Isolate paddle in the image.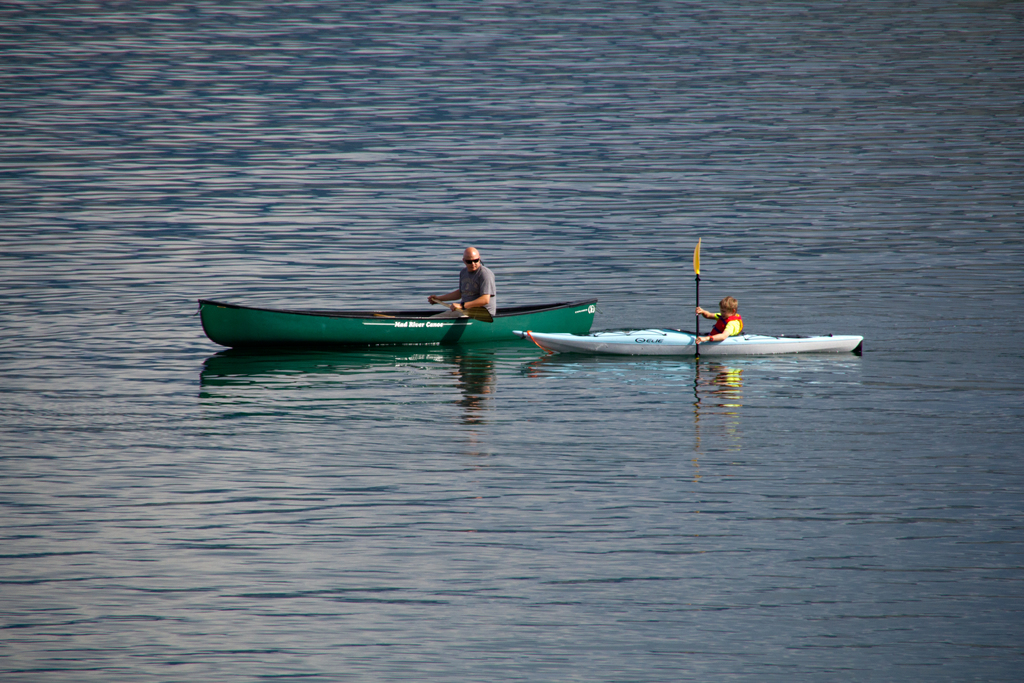
Isolated region: [692,235,702,363].
